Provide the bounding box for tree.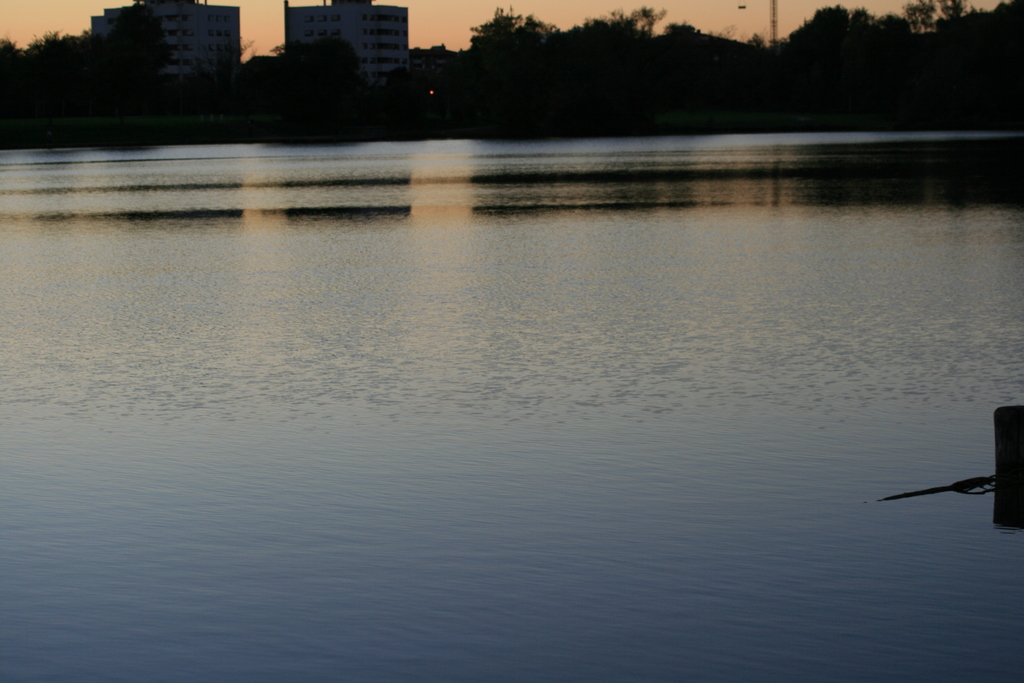
[97,4,165,83].
